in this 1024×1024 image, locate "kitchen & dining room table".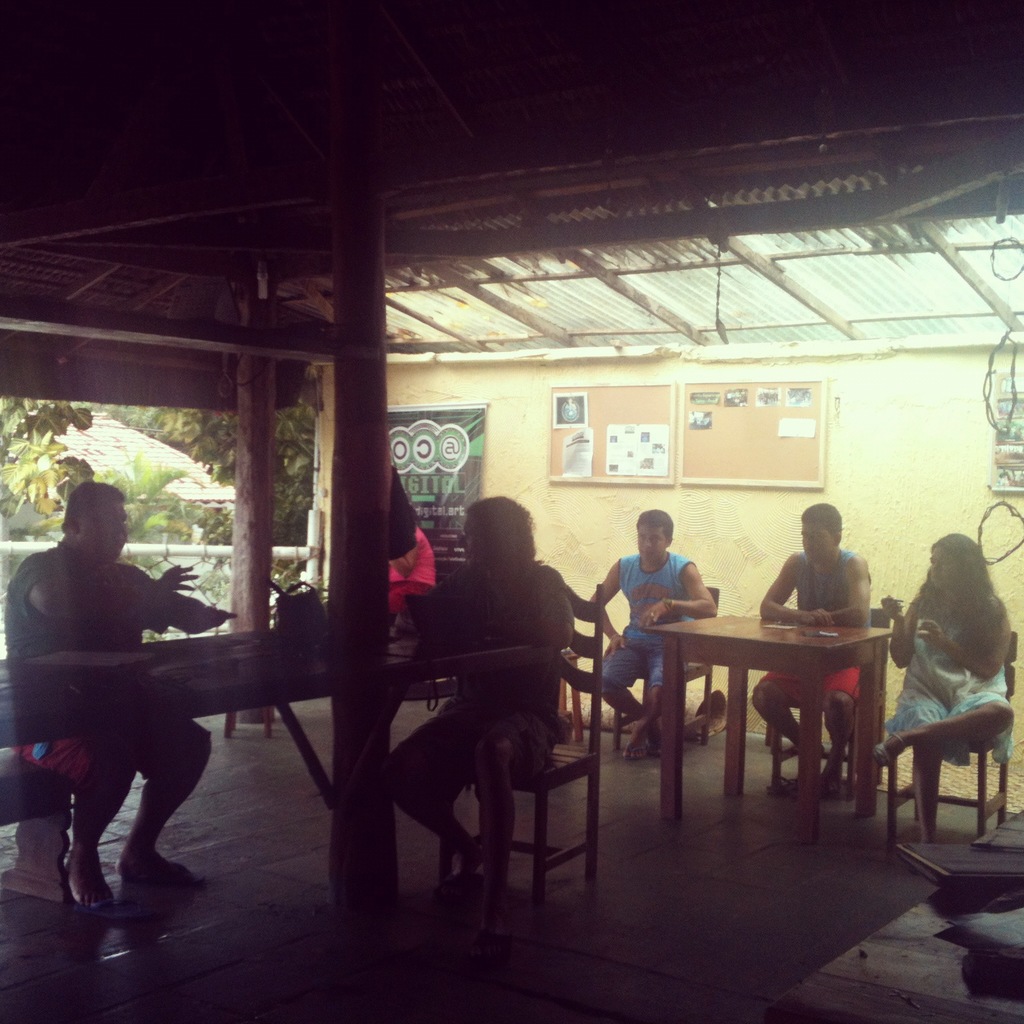
Bounding box: region(621, 583, 932, 805).
